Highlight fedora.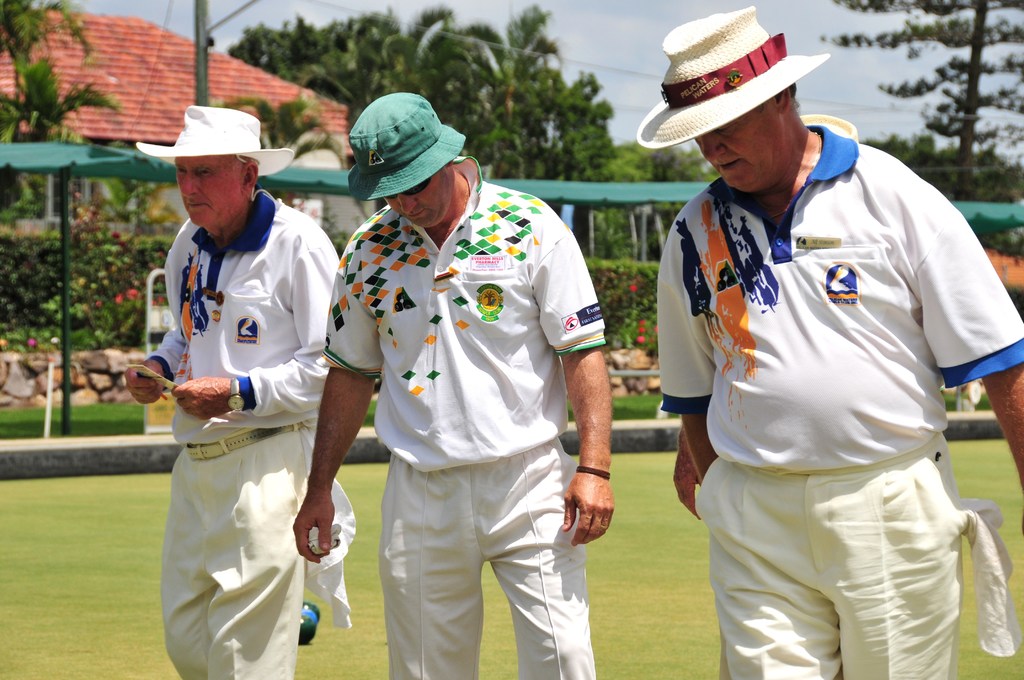
Highlighted region: (133,104,294,175).
